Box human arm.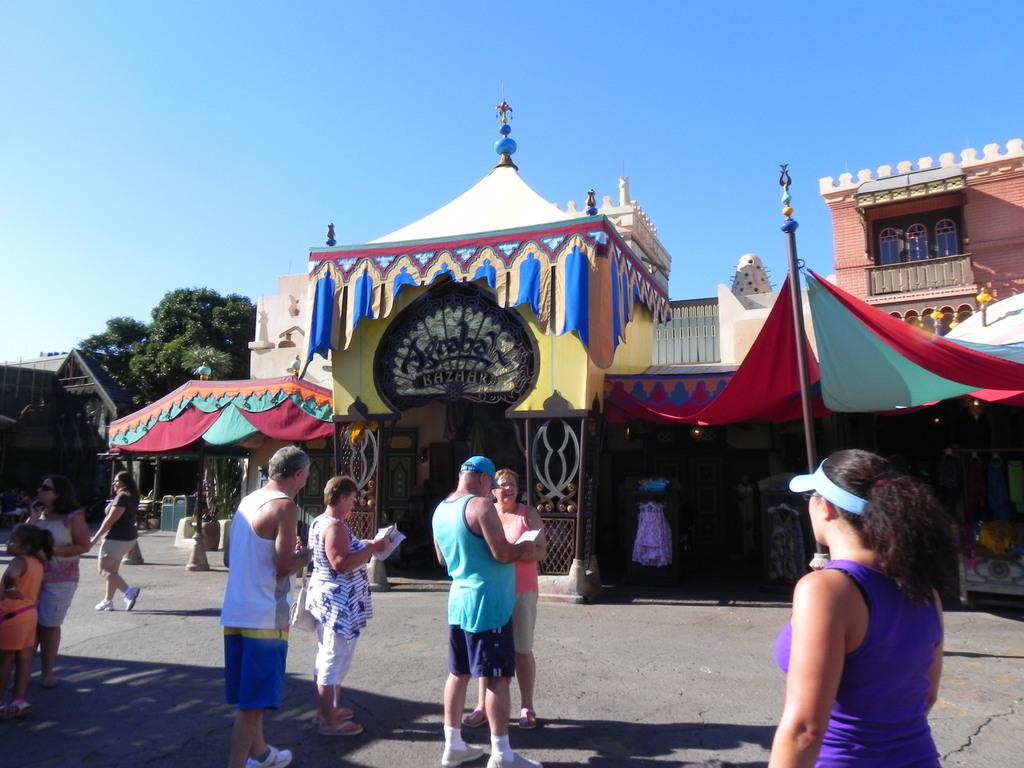
box(477, 505, 548, 561).
